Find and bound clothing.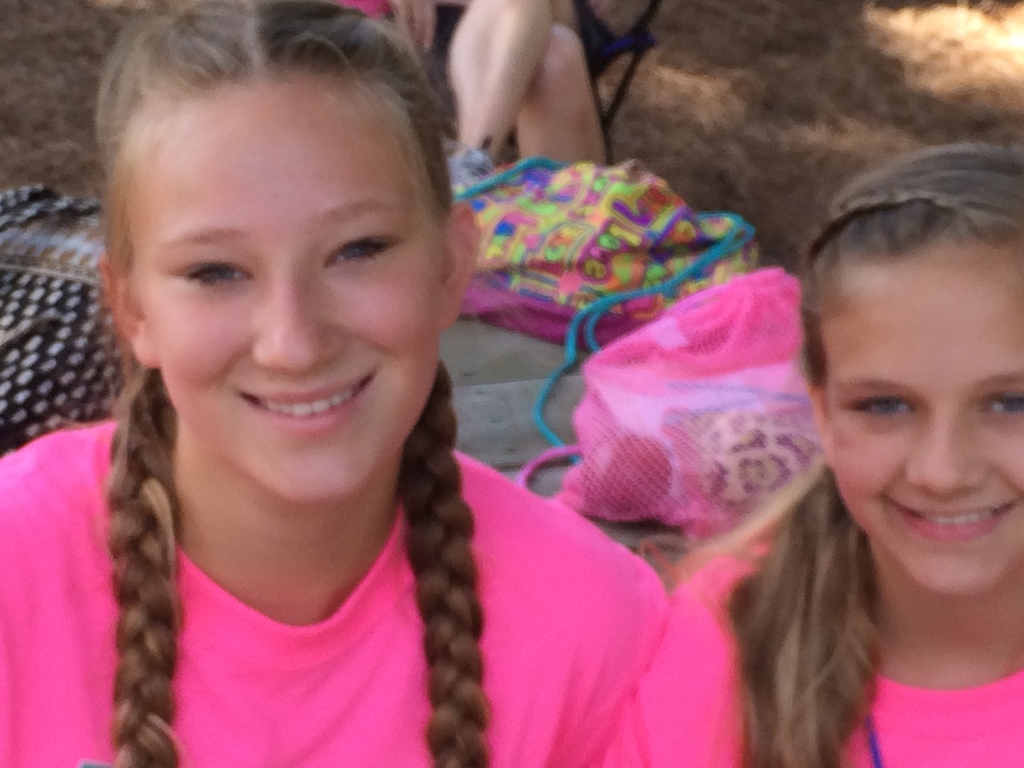
Bound: 0,419,670,767.
